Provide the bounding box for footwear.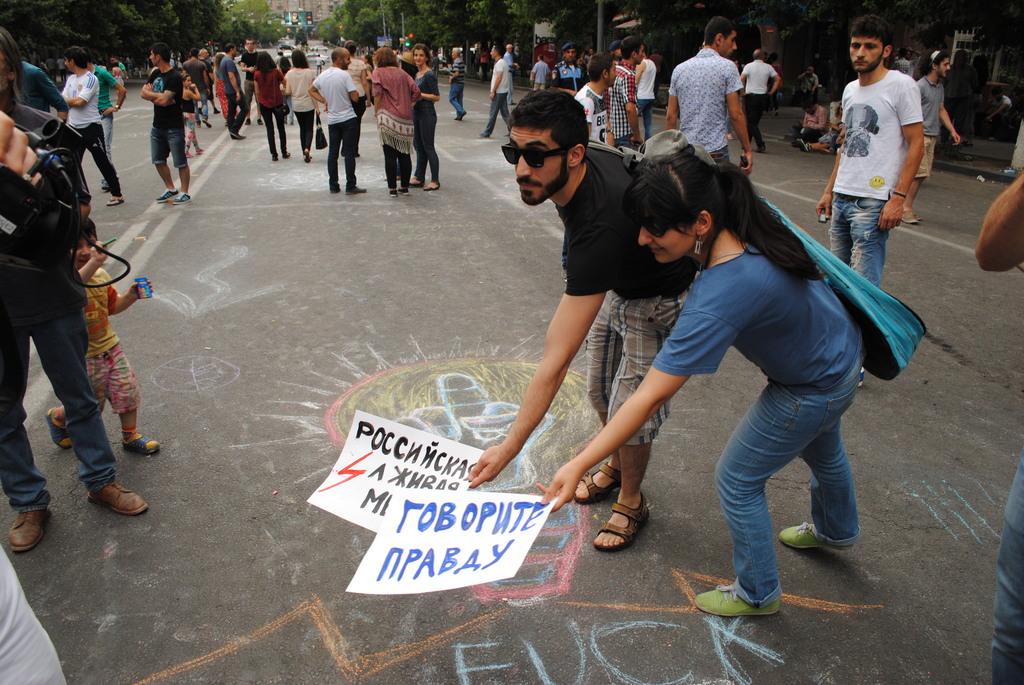
bbox=(204, 118, 212, 127).
